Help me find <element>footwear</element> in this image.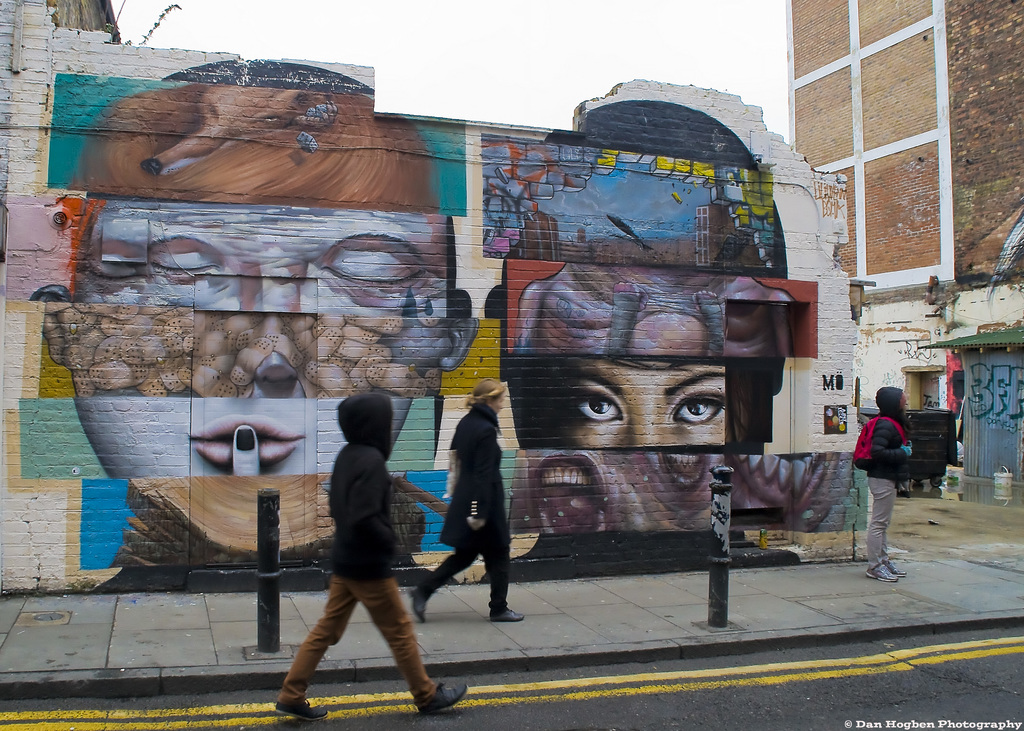
Found it: <bbox>412, 587, 428, 624</bbox>.
